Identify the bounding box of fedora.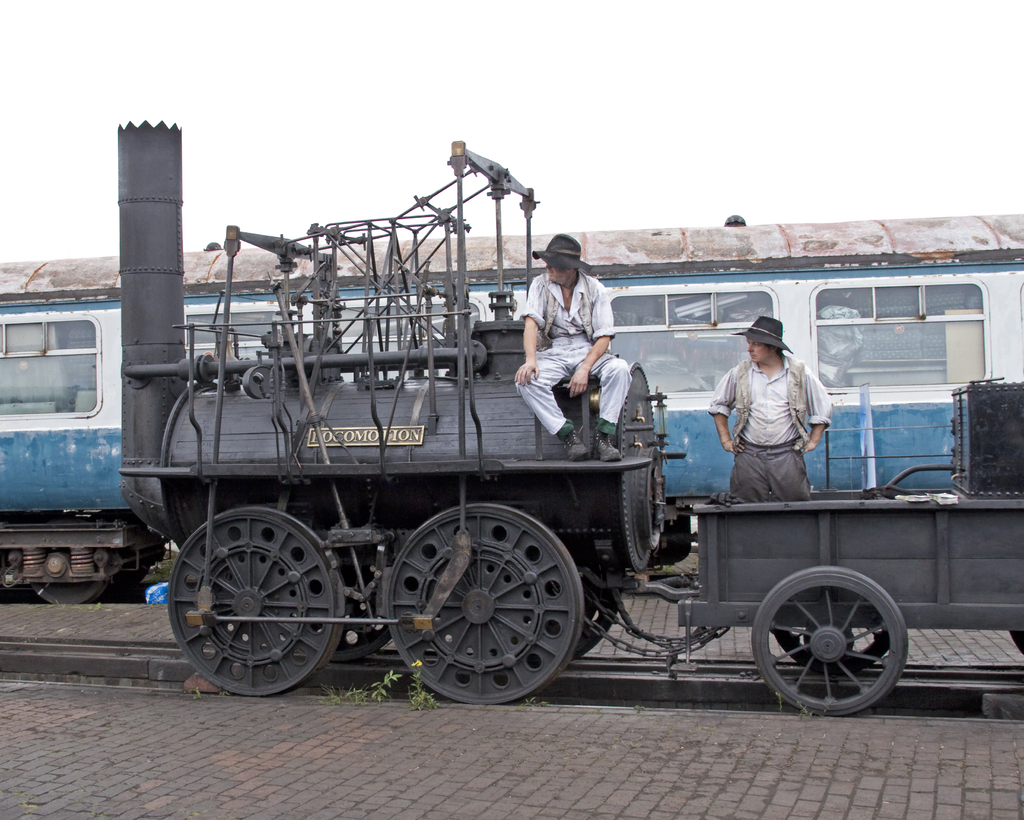
x1=538, y1=239, x2=589, y2=267.
